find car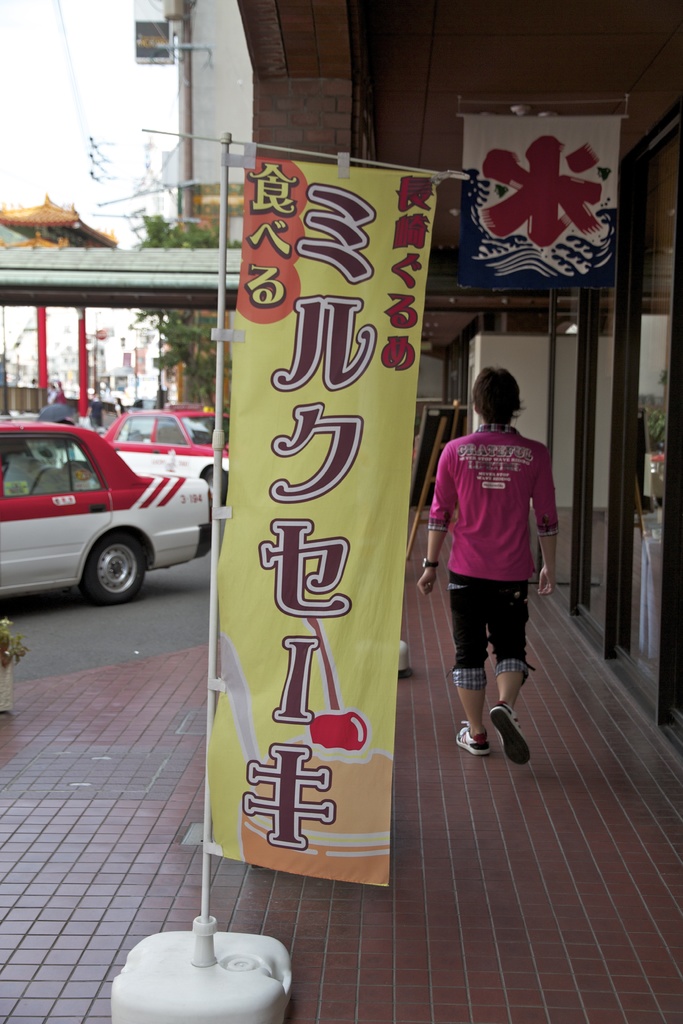
rect(0, 420, 213, 595)
